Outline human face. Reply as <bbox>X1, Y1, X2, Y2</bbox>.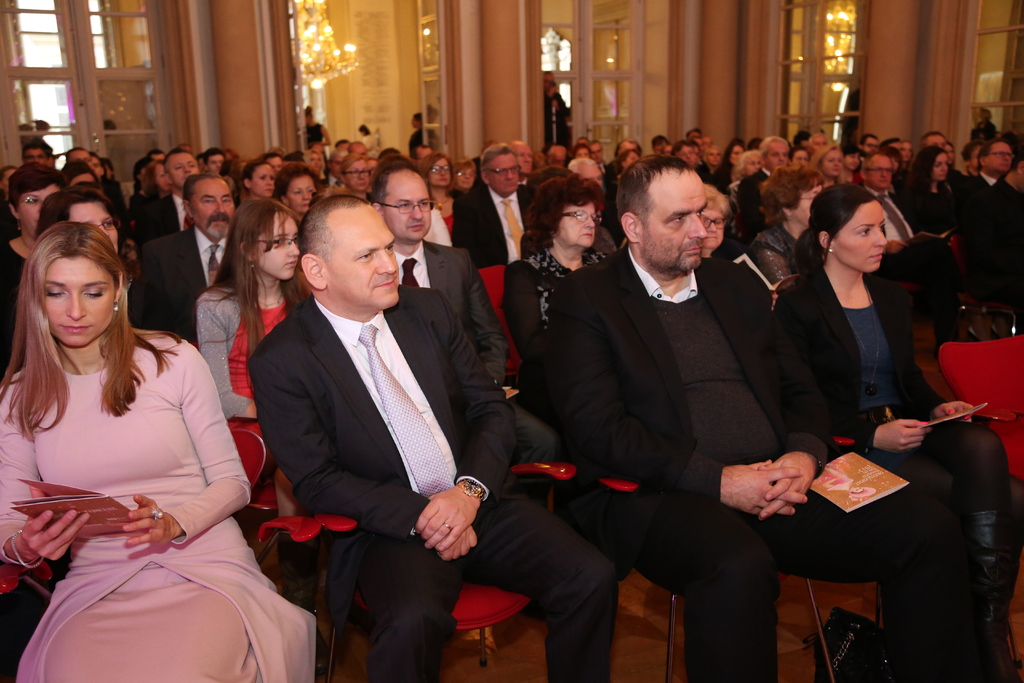
<bbox>344, 160, 366, 192</bbox>.
